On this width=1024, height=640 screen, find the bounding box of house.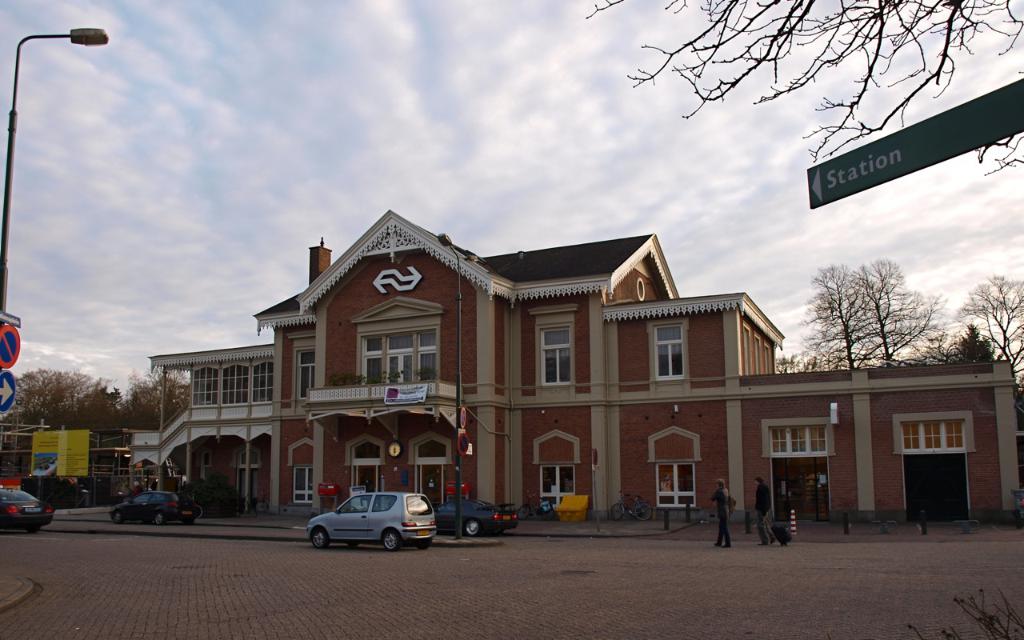
Bounding box: rect(133, 209, 1021, 526).
